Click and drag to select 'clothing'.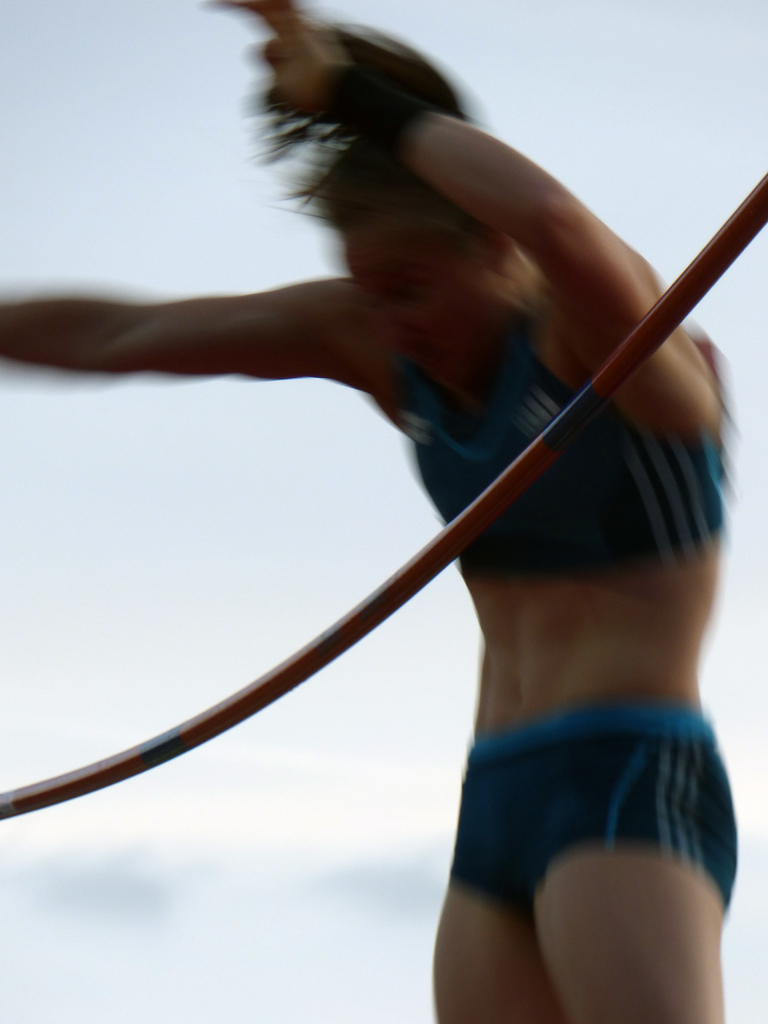
Selection: pyautogui.locateOnScreen(392, 304, 733, 588).
